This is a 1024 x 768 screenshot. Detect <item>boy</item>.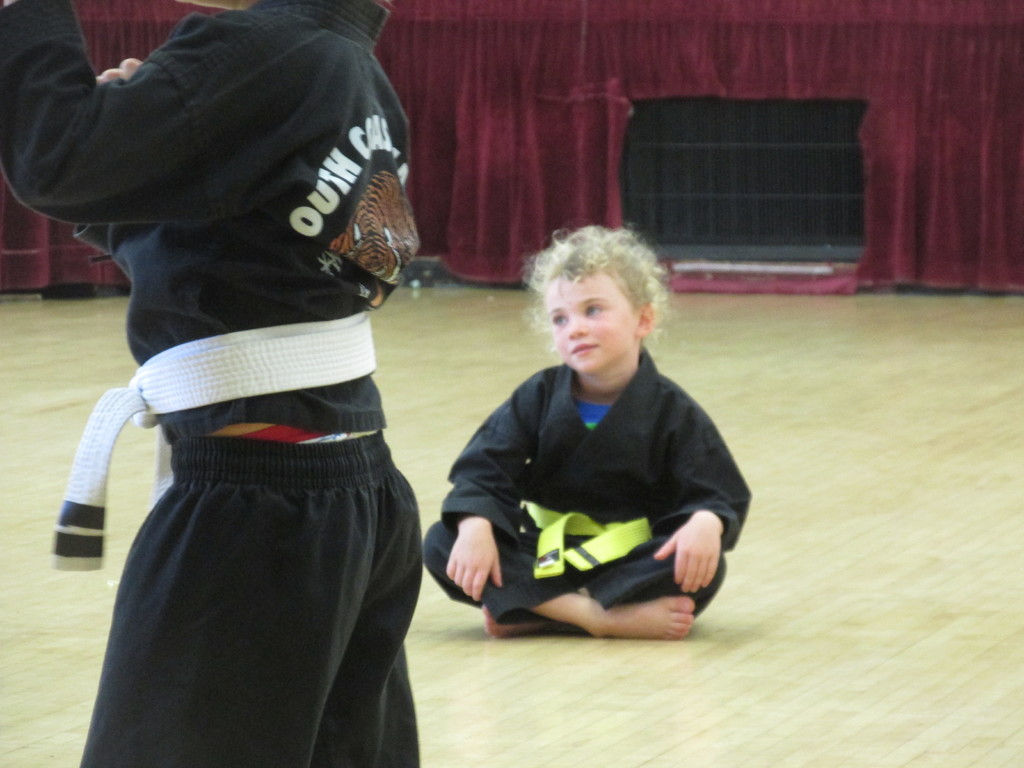
x1=423, y1=222, x2=753, y2=655.
